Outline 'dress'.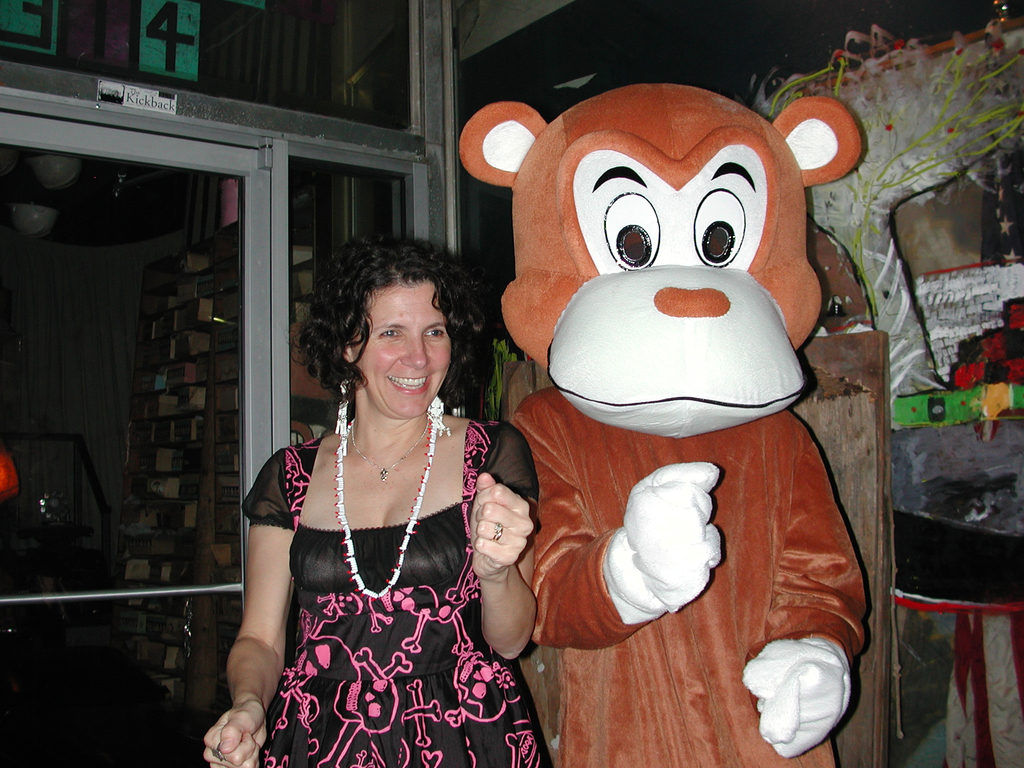
Outline: pyautogui.locateOnScreen(239, 420, 545, 767).
